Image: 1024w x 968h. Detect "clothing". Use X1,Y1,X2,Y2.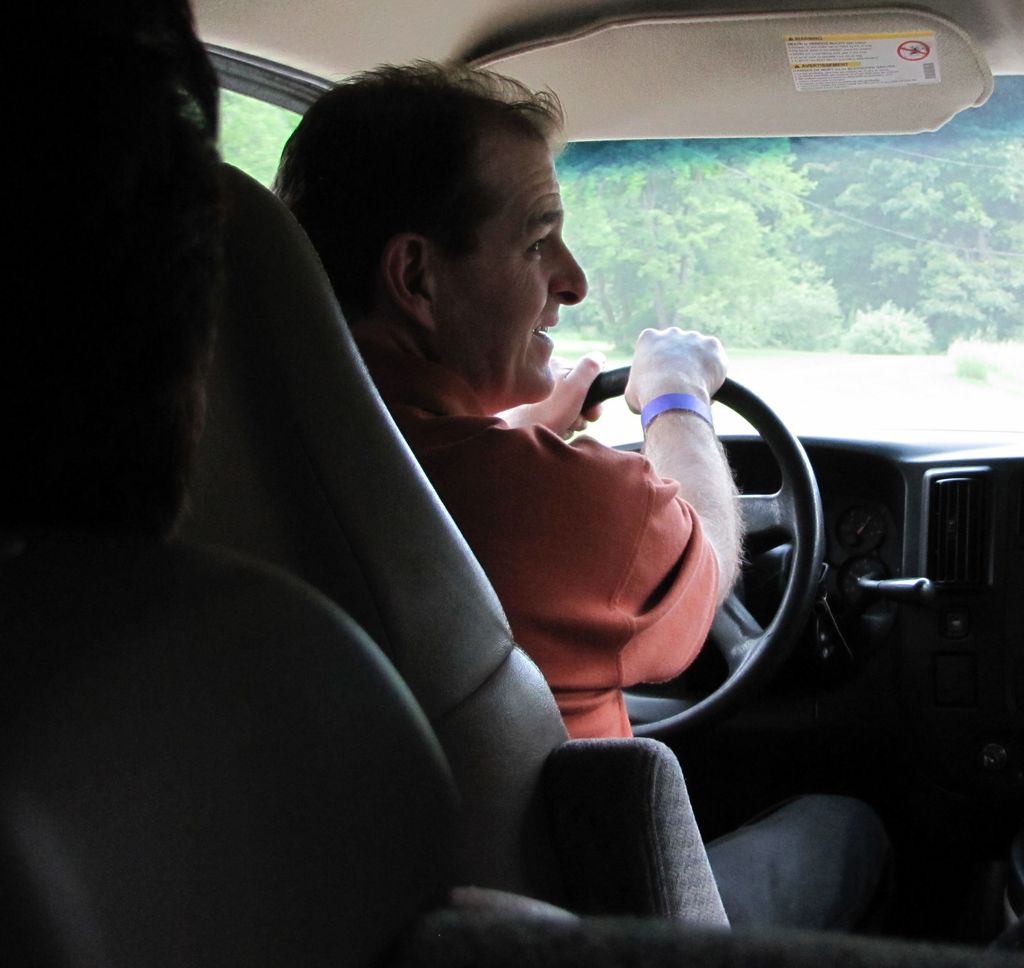
389,407,721,736.
